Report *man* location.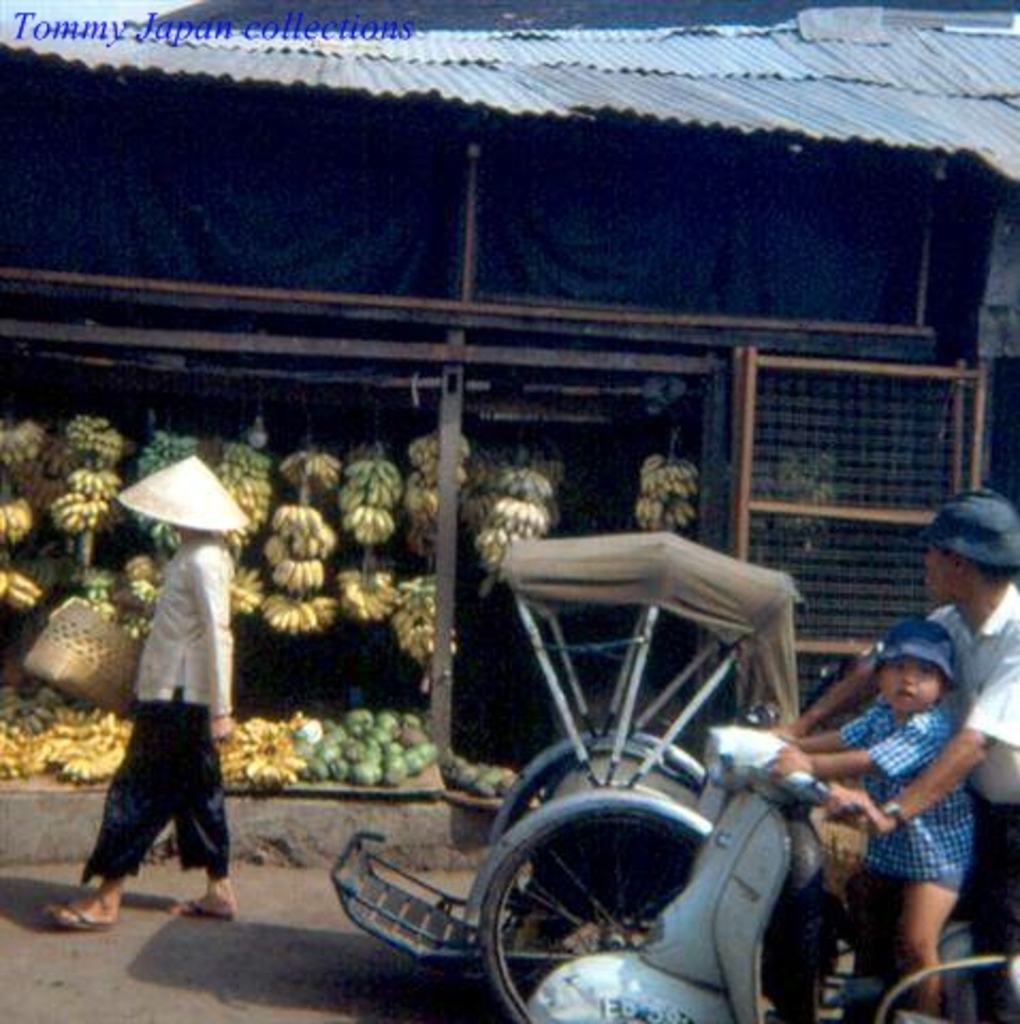
Report: box=[768, 489, 1018, 1022].
